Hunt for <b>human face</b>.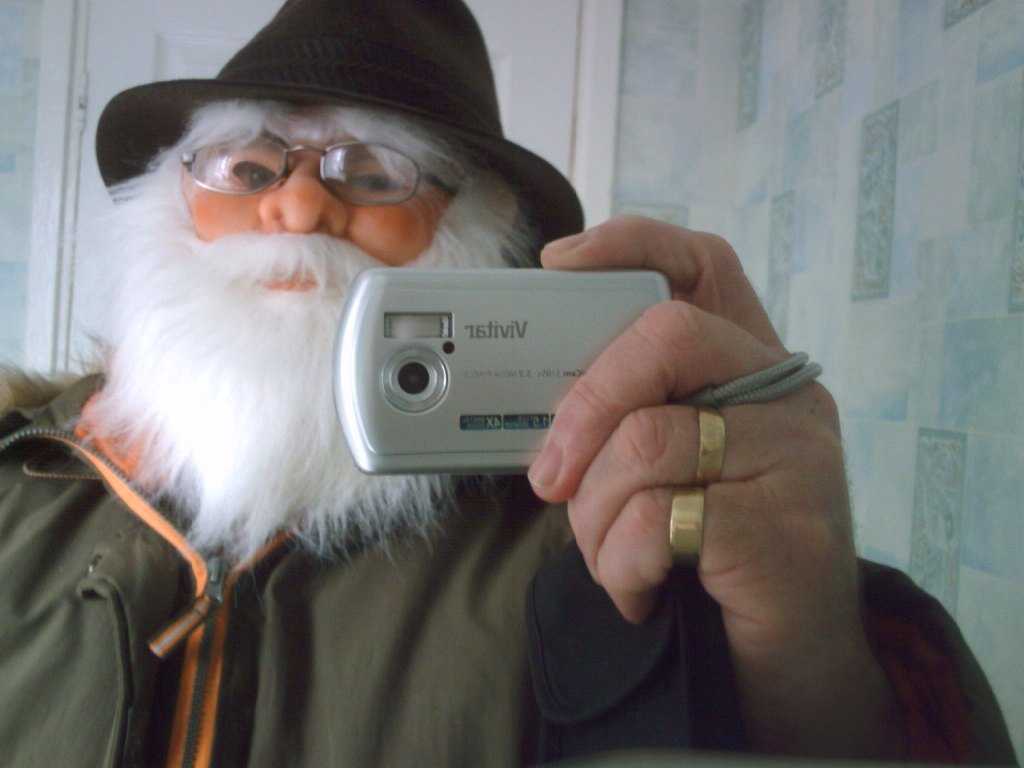
Hunted down at 182,108,451,296.
